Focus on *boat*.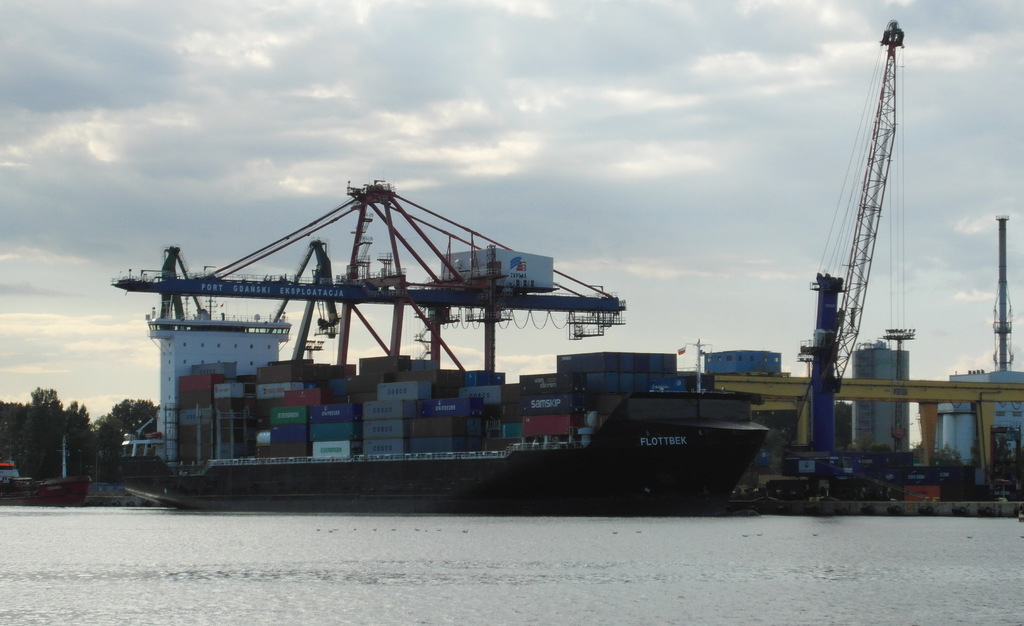
Focused at [x1=0, y1=445, x2=92, y2=510].
